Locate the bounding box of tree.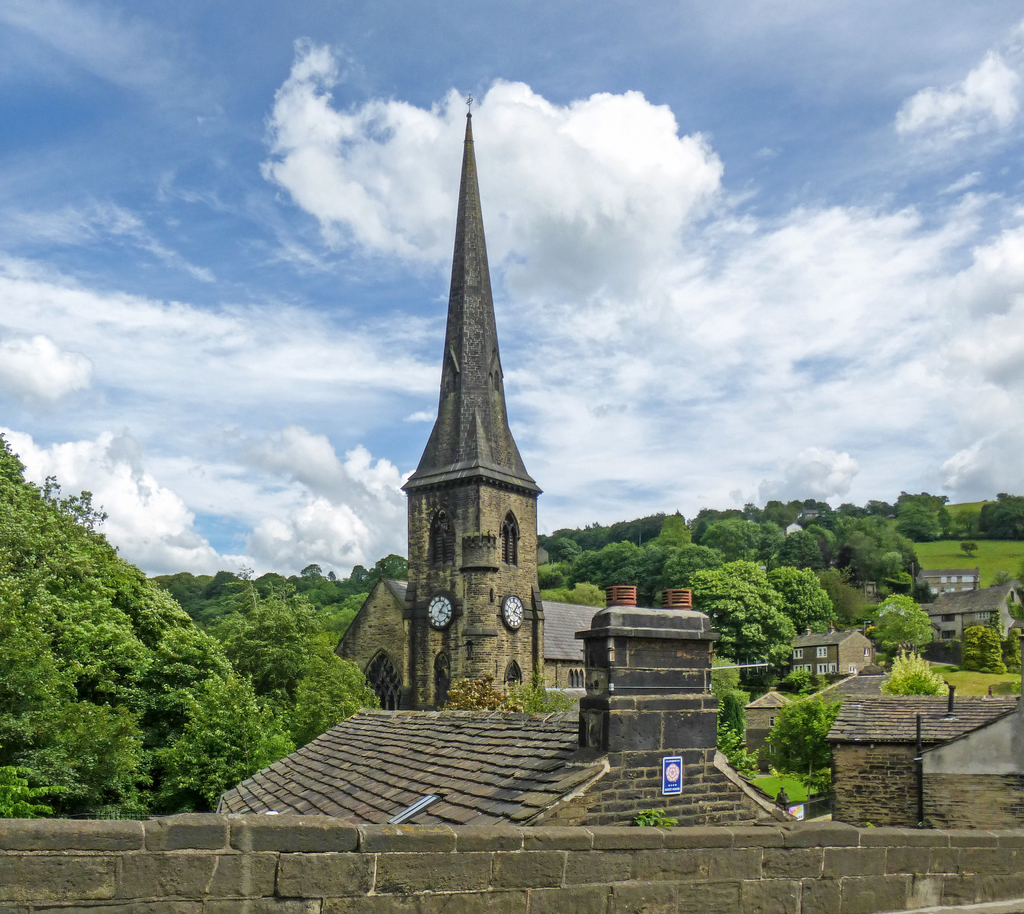
Bounding box: Rect(193, 550, 377, 751).
